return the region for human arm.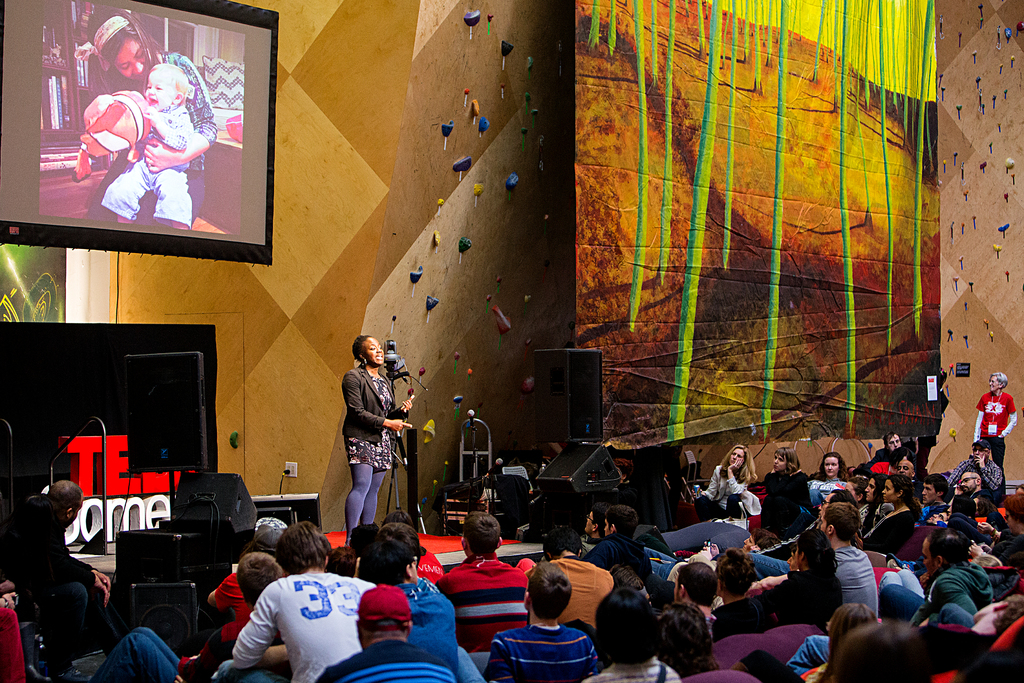
[left=146, top=110, right=191, bottom=149].
